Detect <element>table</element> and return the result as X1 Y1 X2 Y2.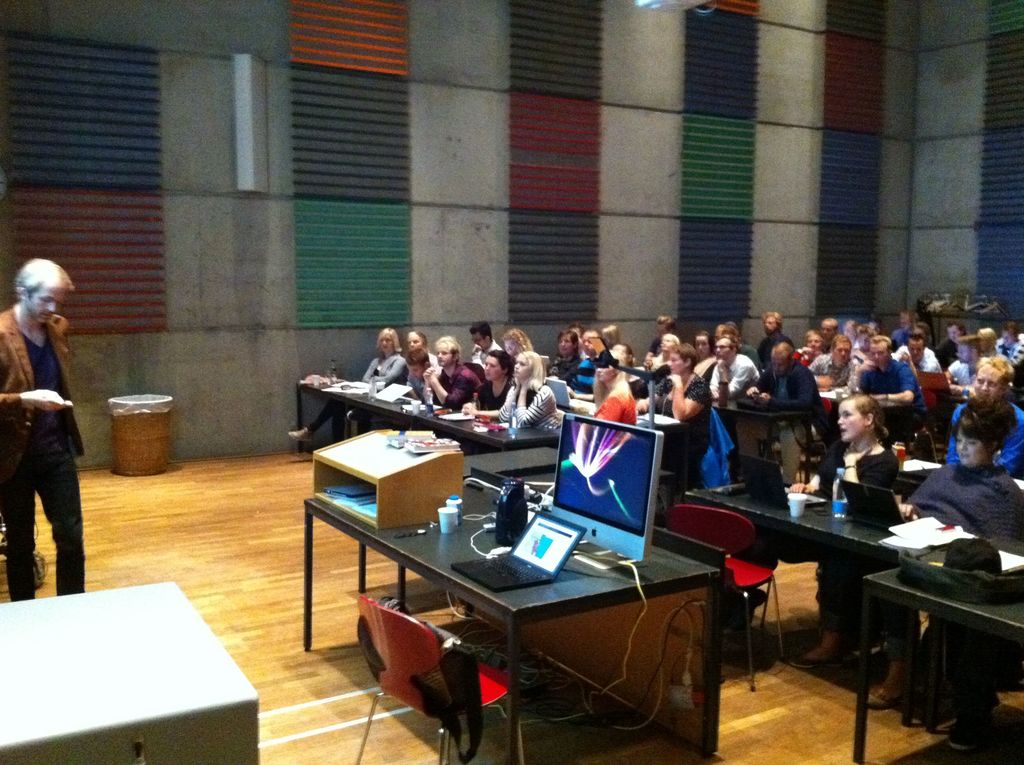
849 531 1023 764.
